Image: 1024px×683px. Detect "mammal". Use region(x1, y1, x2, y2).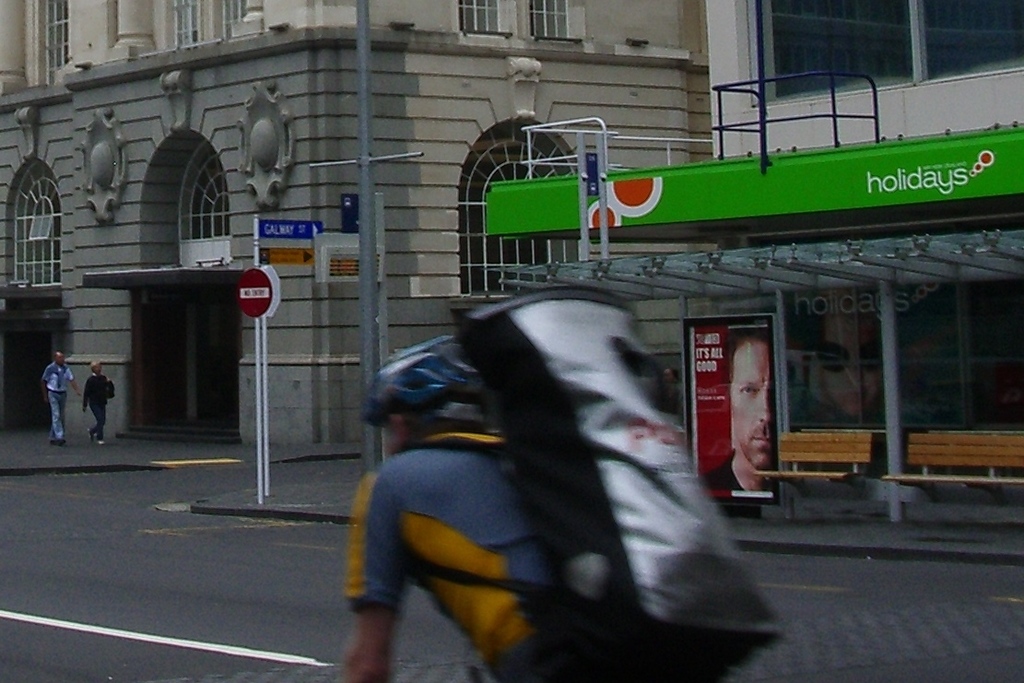
region(80, 362, 116, 442).
